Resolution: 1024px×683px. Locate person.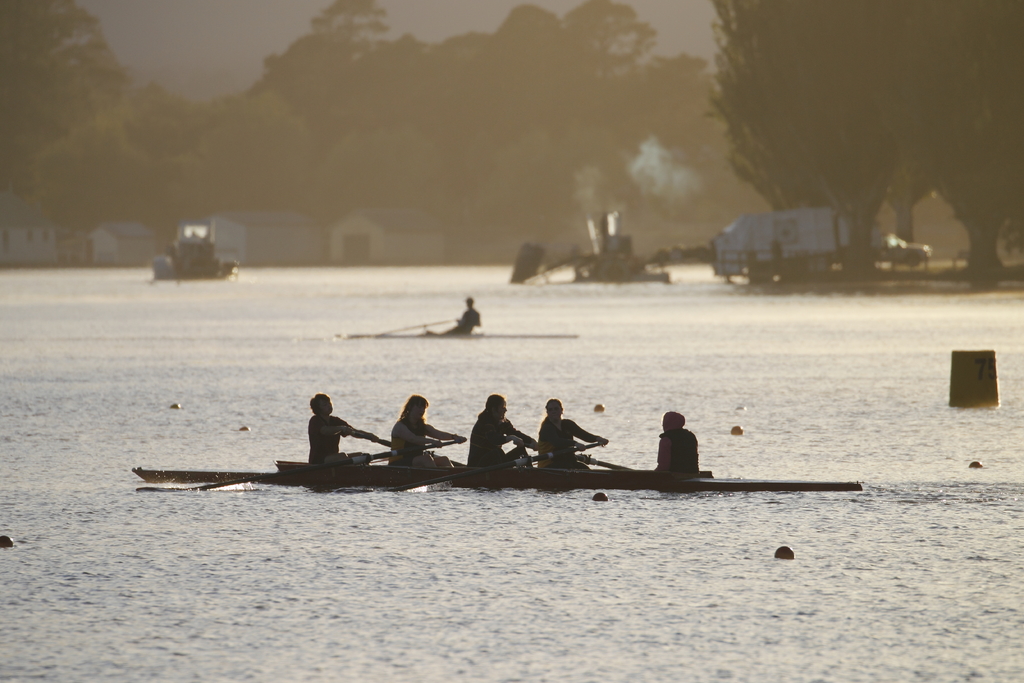
BBox(464, 388, 547, 469).
